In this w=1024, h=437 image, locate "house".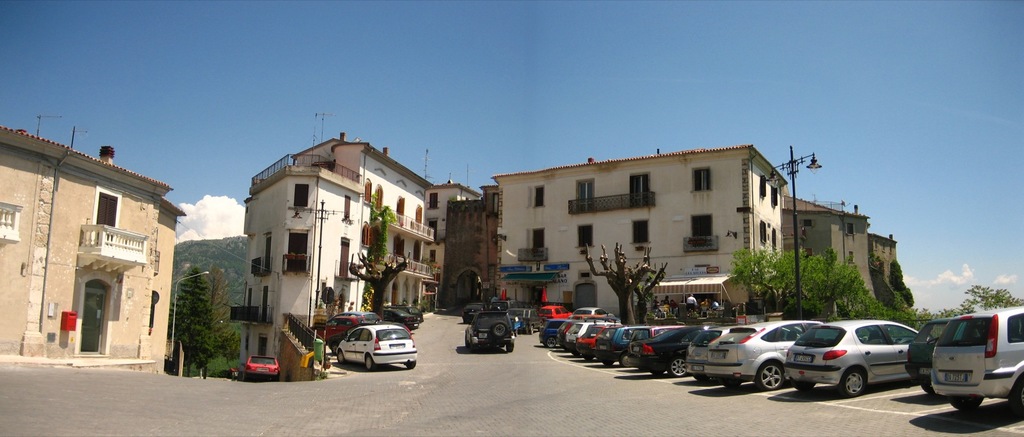
Bounding box: <bbox>781, 207, 880, 315</bbox>.
